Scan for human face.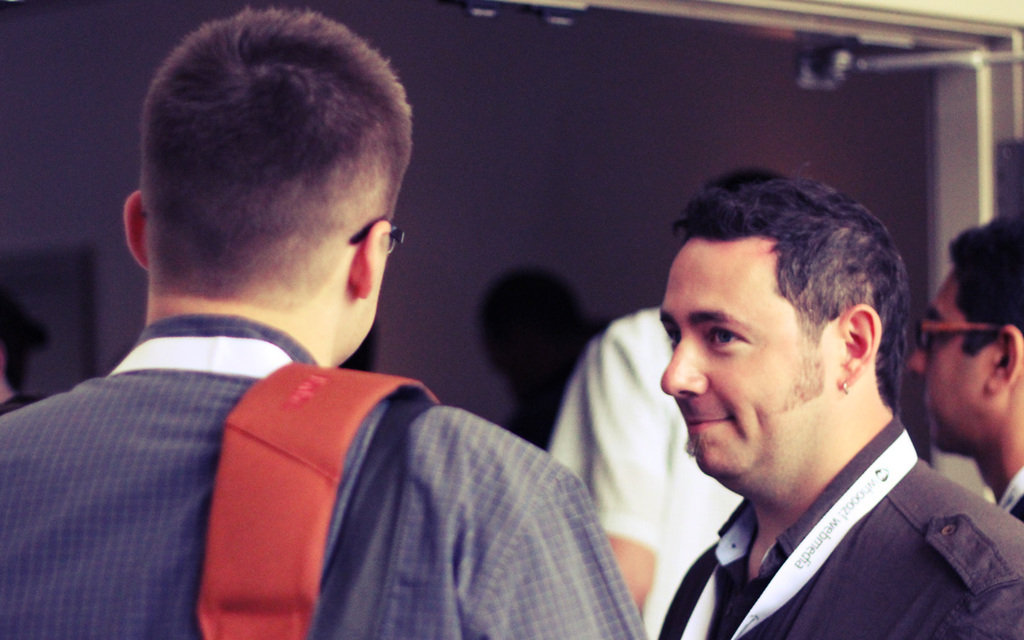
Scan result: locate(905, 266, 986, 453).
